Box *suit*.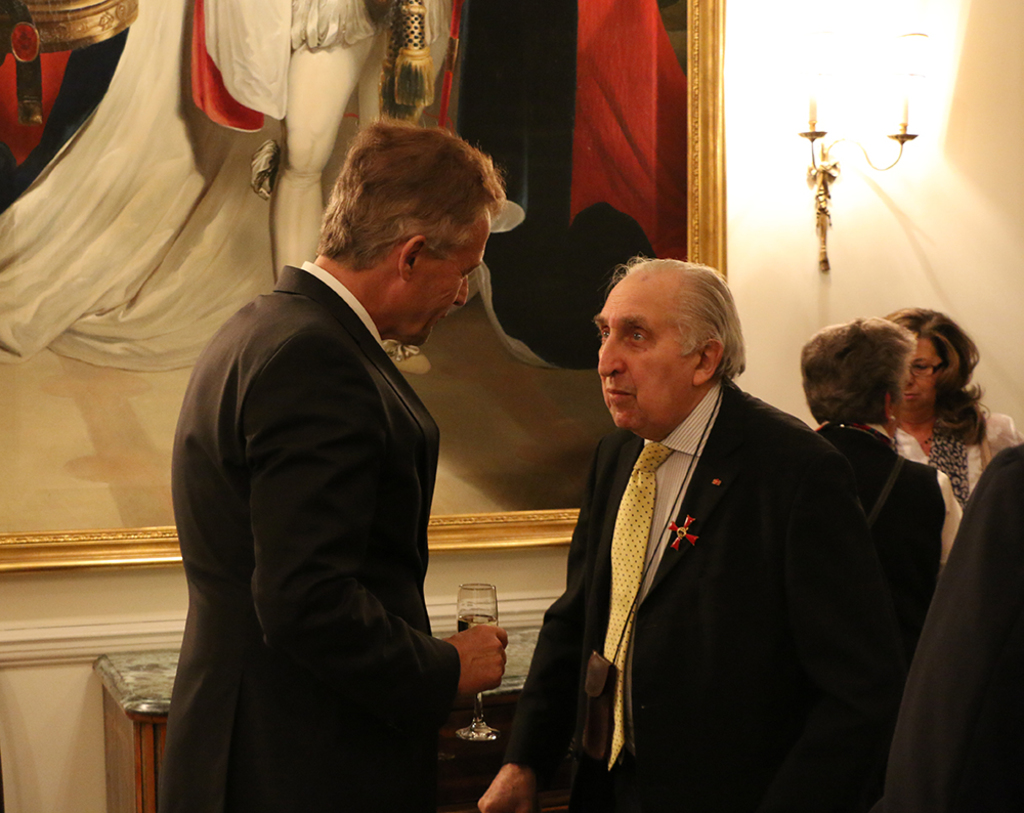
select_region(499, 374, 887, 812).
